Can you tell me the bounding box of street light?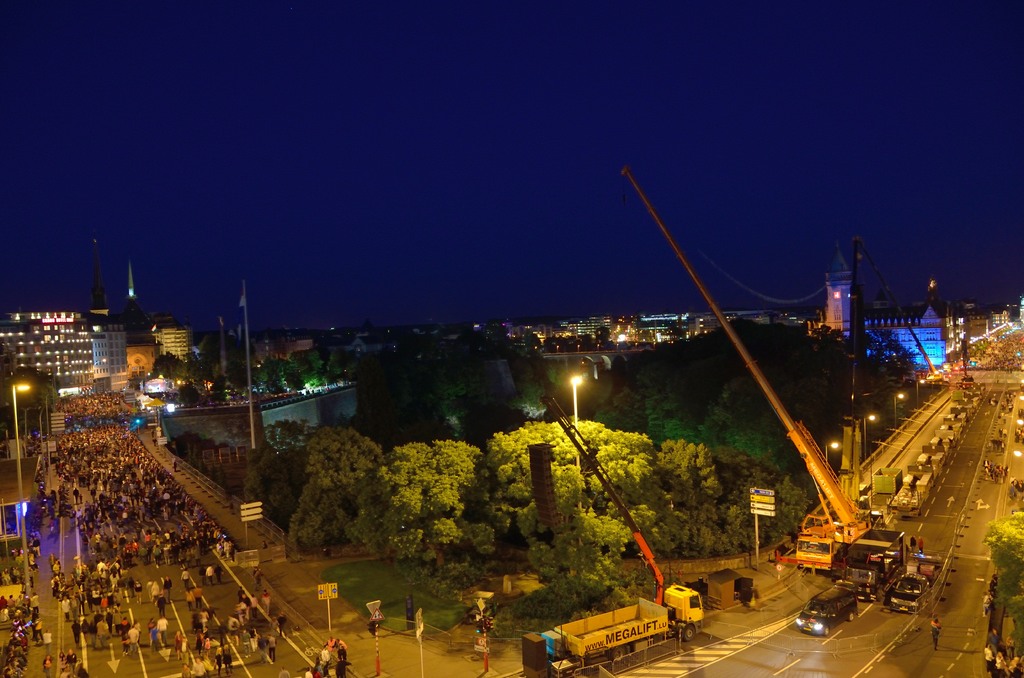
locate(913, 375, 929, 411).
